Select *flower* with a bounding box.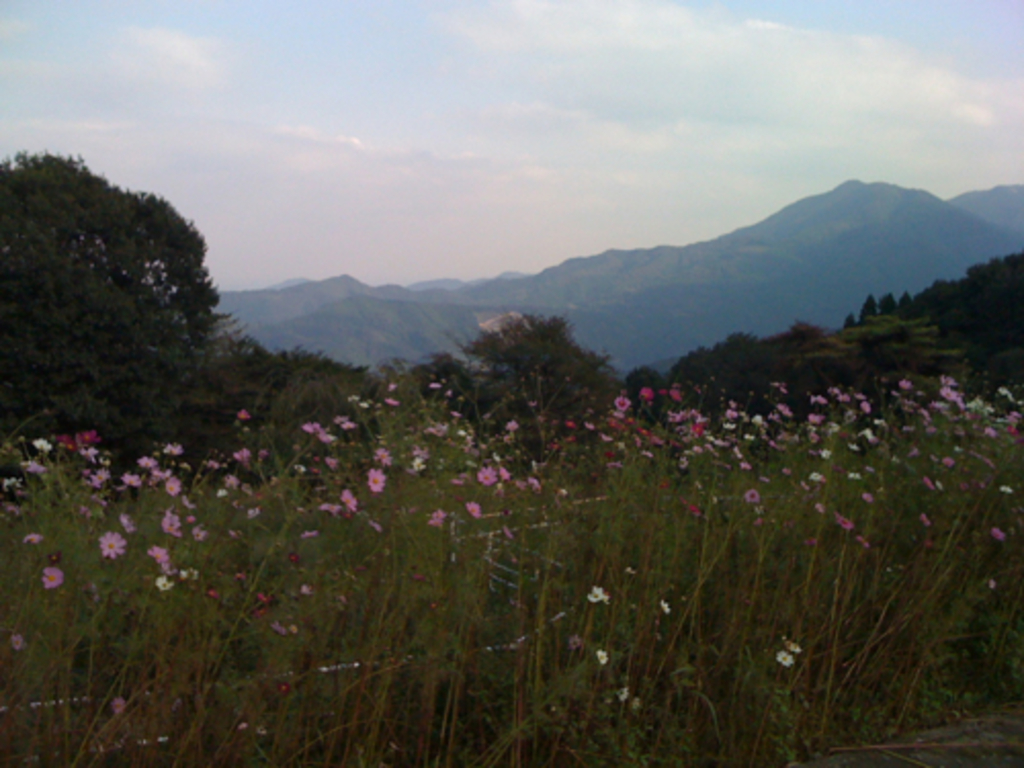
detection(995, 485, 1010, 489).
